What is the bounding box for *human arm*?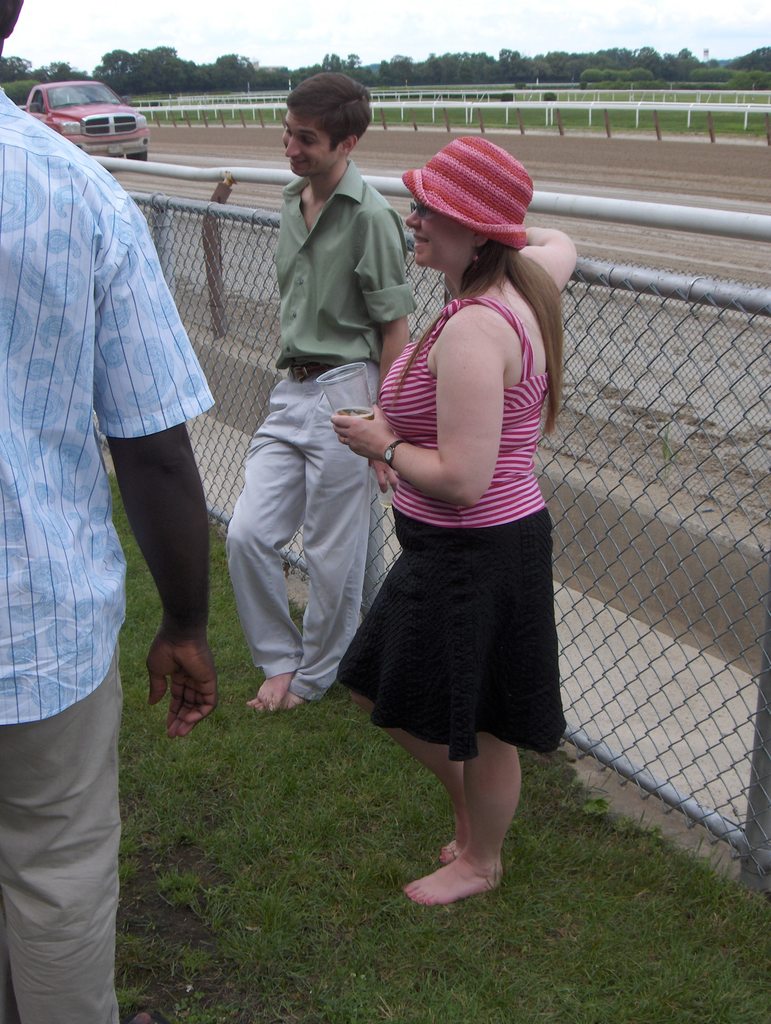
343 309 510 510.
